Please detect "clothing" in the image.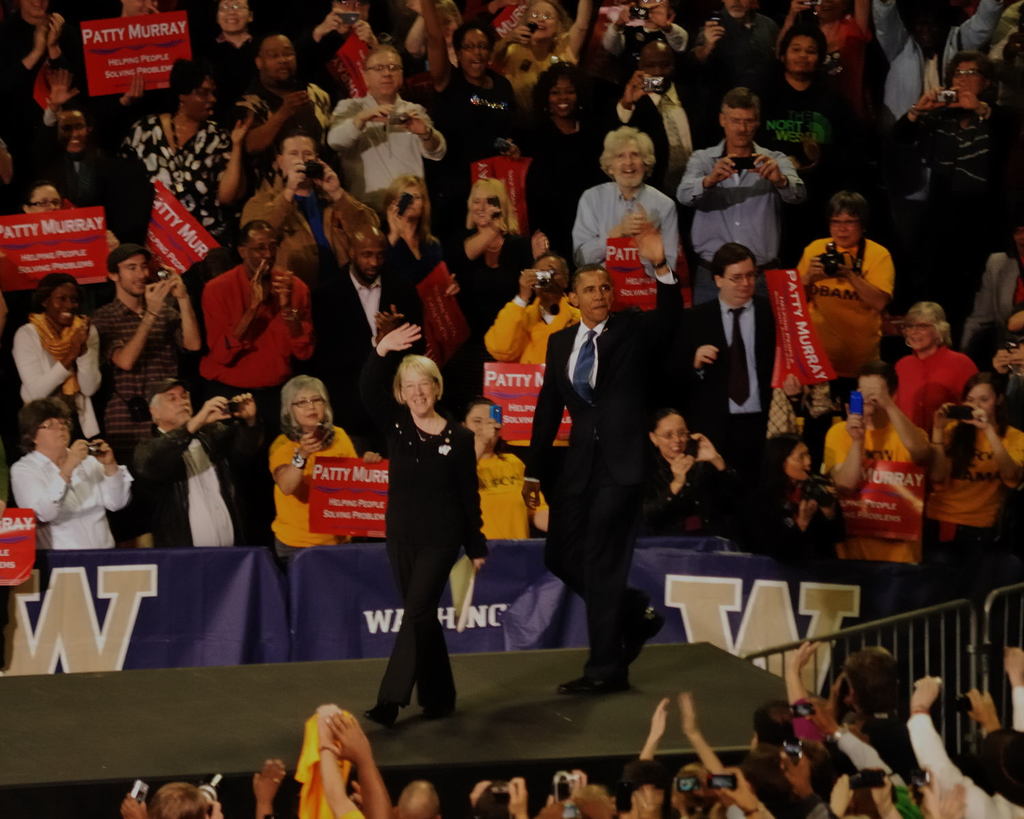
246:176:375:282.
